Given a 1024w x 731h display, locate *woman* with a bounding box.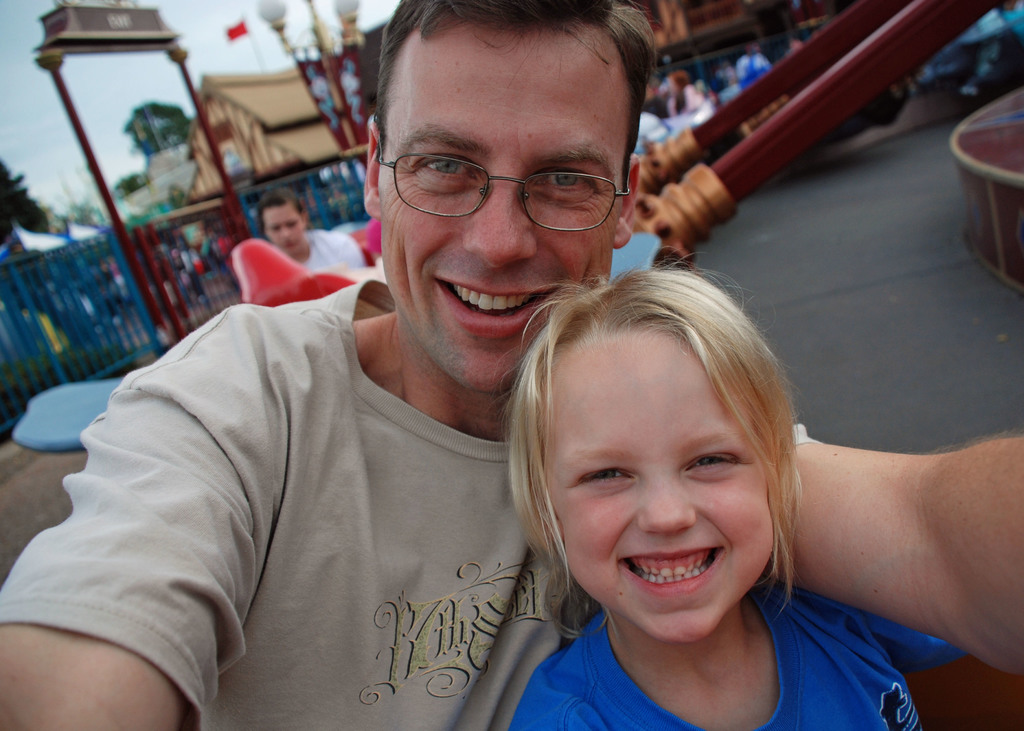
Located: x1=257 y1=184 x2=365 y2=274.
